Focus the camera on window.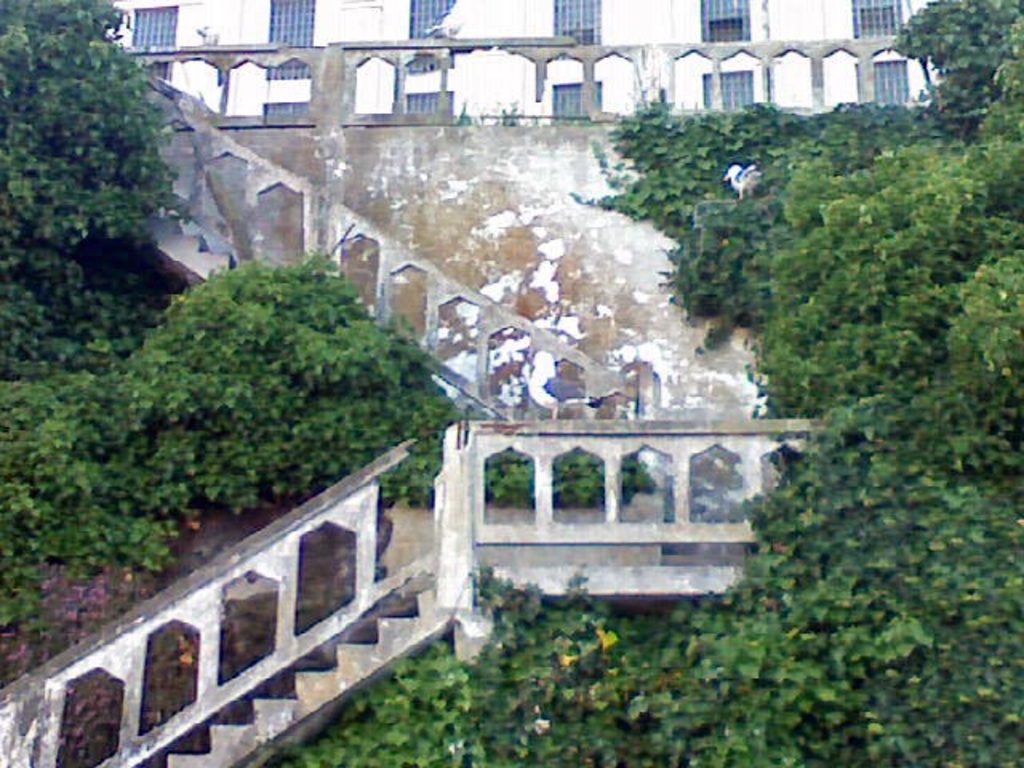
Focus region: 133:5:173:48.
